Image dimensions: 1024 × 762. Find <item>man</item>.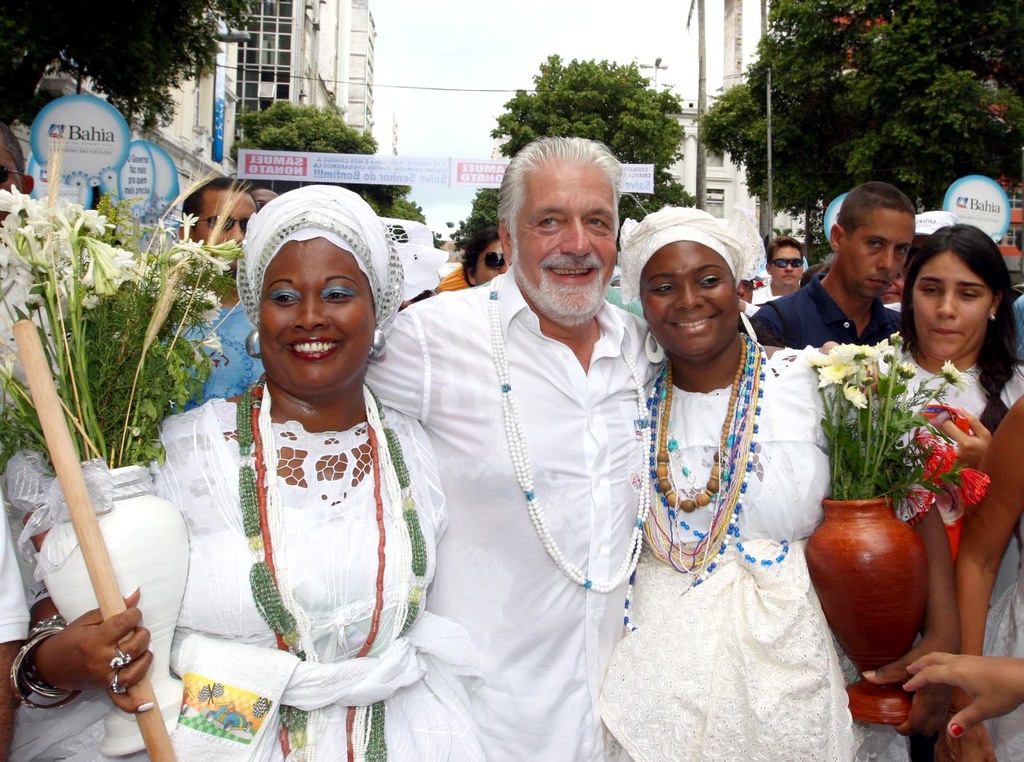
[x1=746, y1=237, x2=807, y2=306].
